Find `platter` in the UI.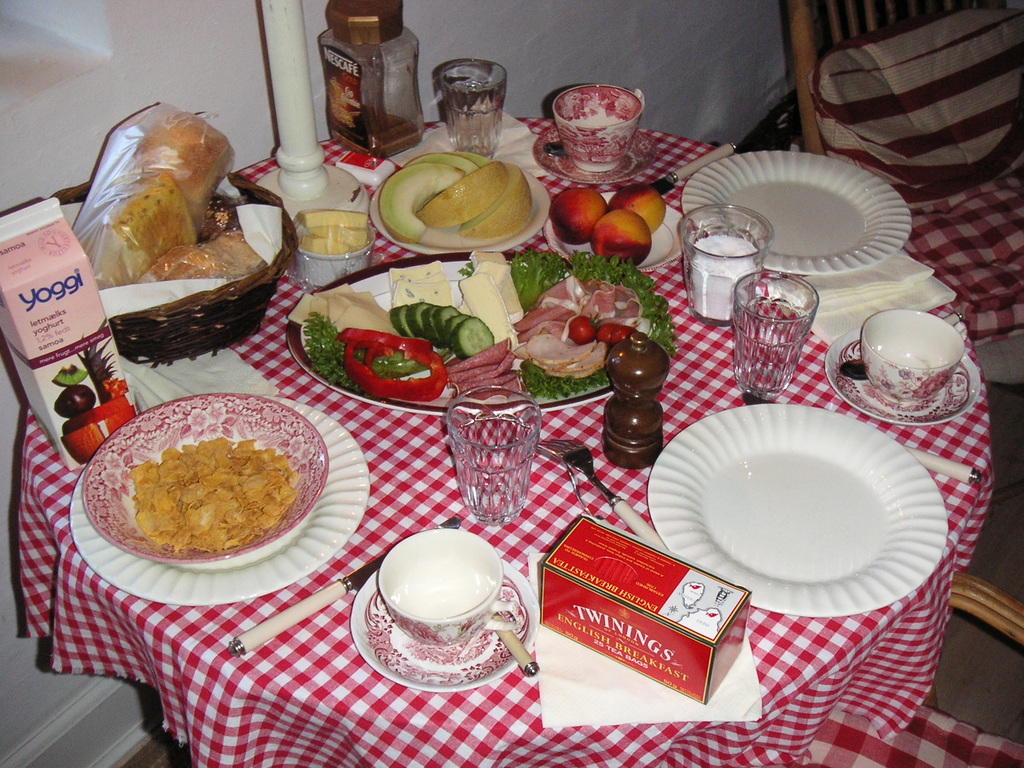
UI element at rect(70, 394, 366, 602).
